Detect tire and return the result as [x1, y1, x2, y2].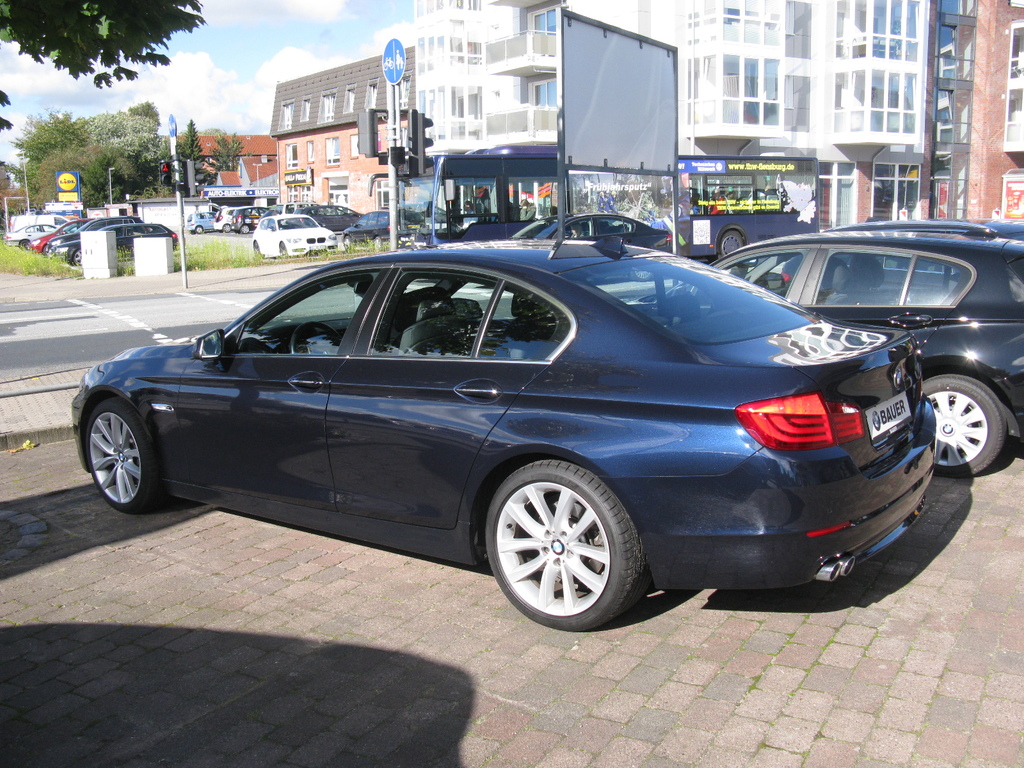
[74, 248, 83, 265].
